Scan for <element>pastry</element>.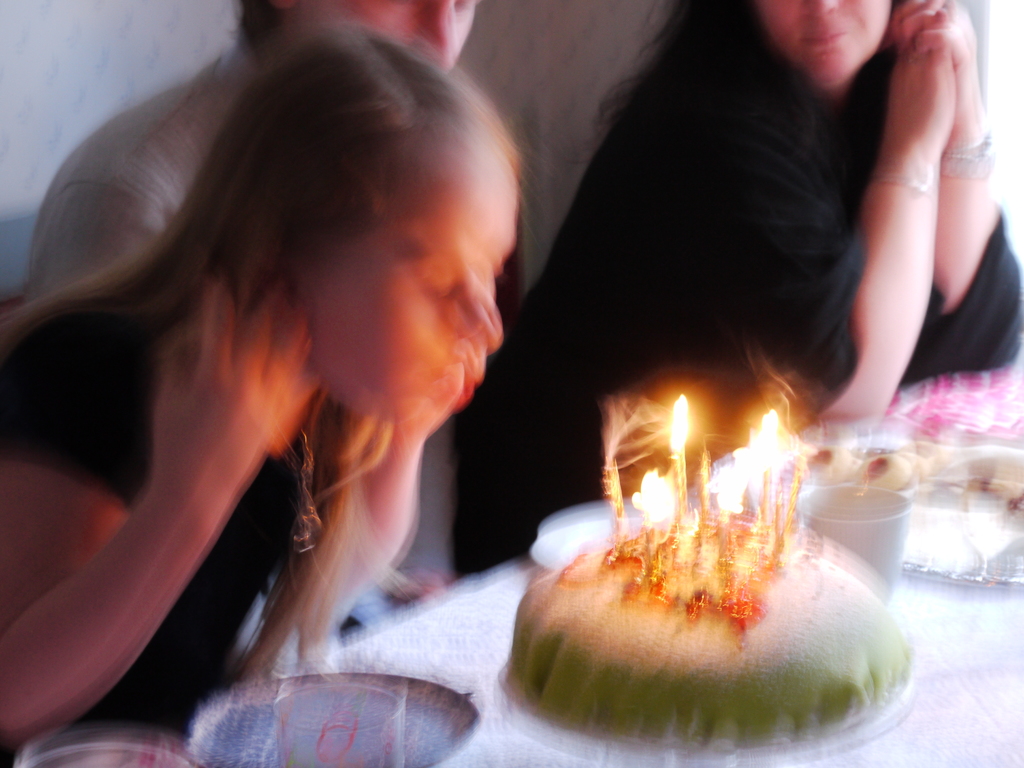
Scan result: <bbox>511, 510, 916, 749</bbox>.
